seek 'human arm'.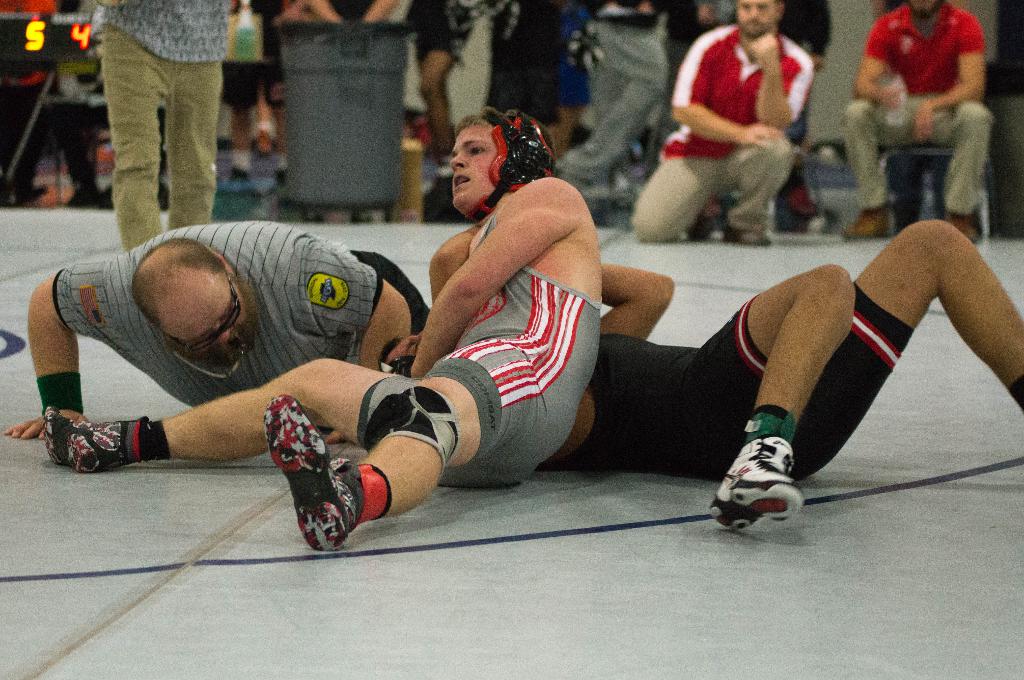
<bbox>358, 0, 400, 26</bbox>.
